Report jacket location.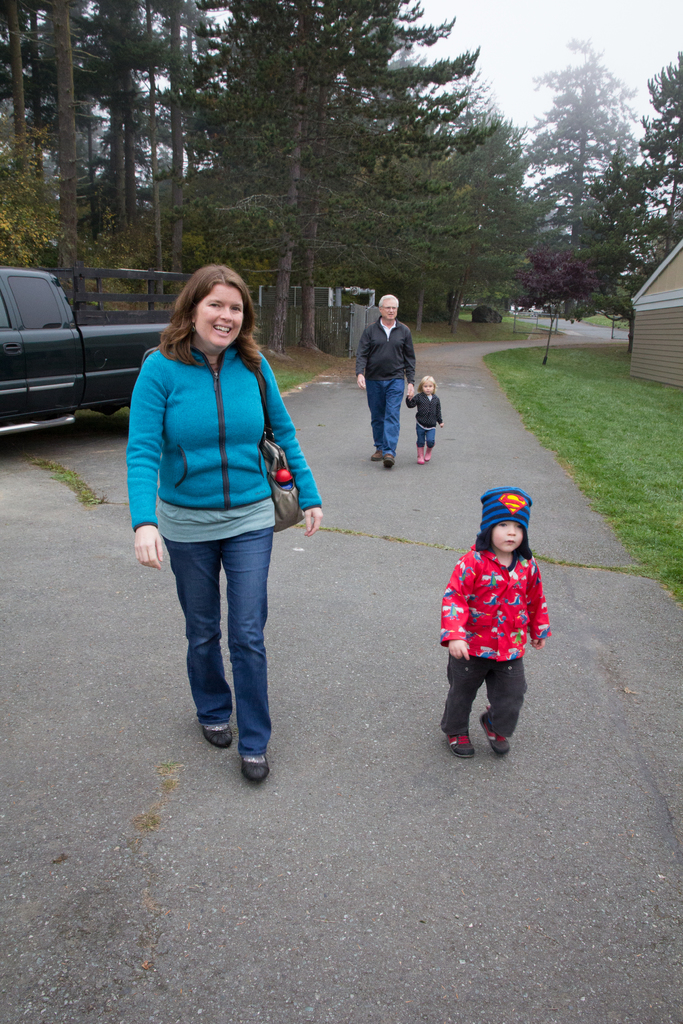
Report: BBox(404, 393, 445, 428).
